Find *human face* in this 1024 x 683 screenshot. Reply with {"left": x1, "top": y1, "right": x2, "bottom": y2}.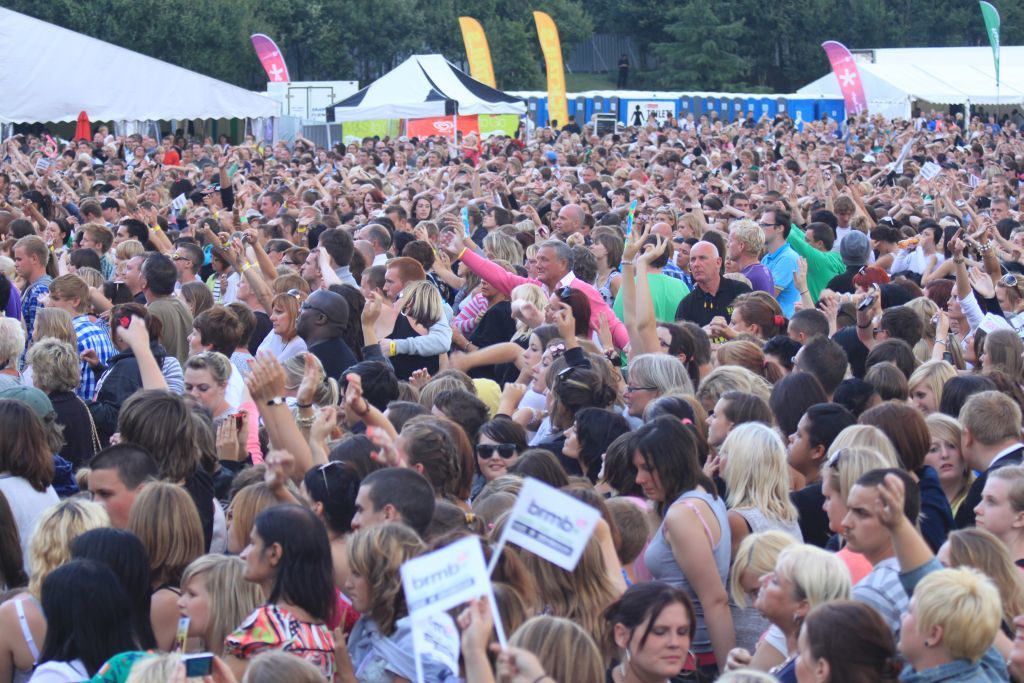
{"left": 261, "top": 144, "right": 269, "bottom": 155}.
